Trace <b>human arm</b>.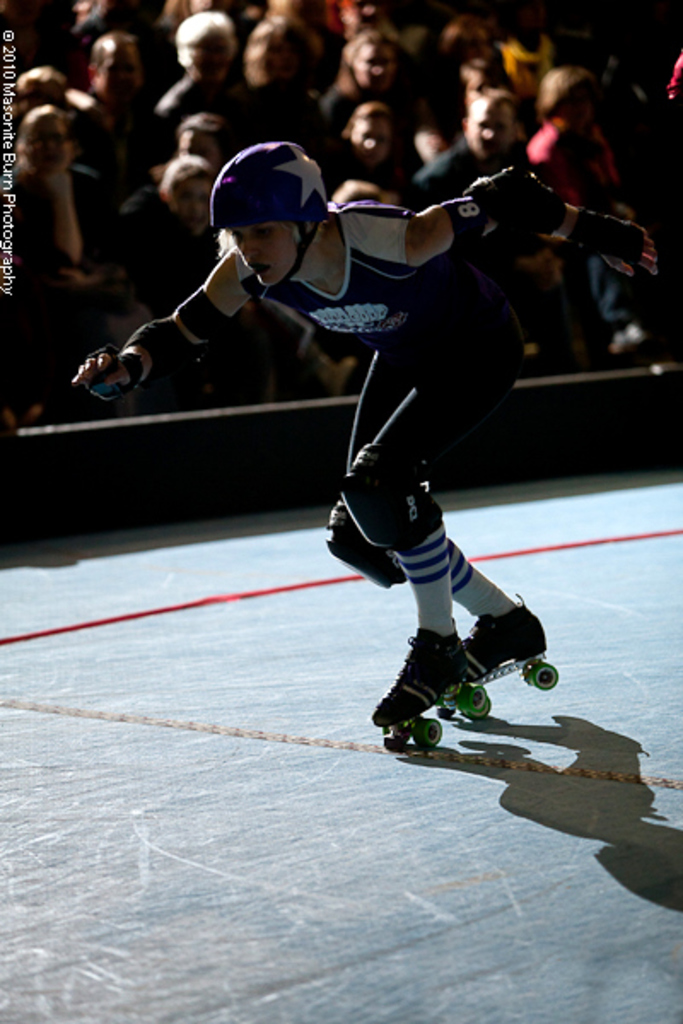
Traced to (529,128,569,201).
